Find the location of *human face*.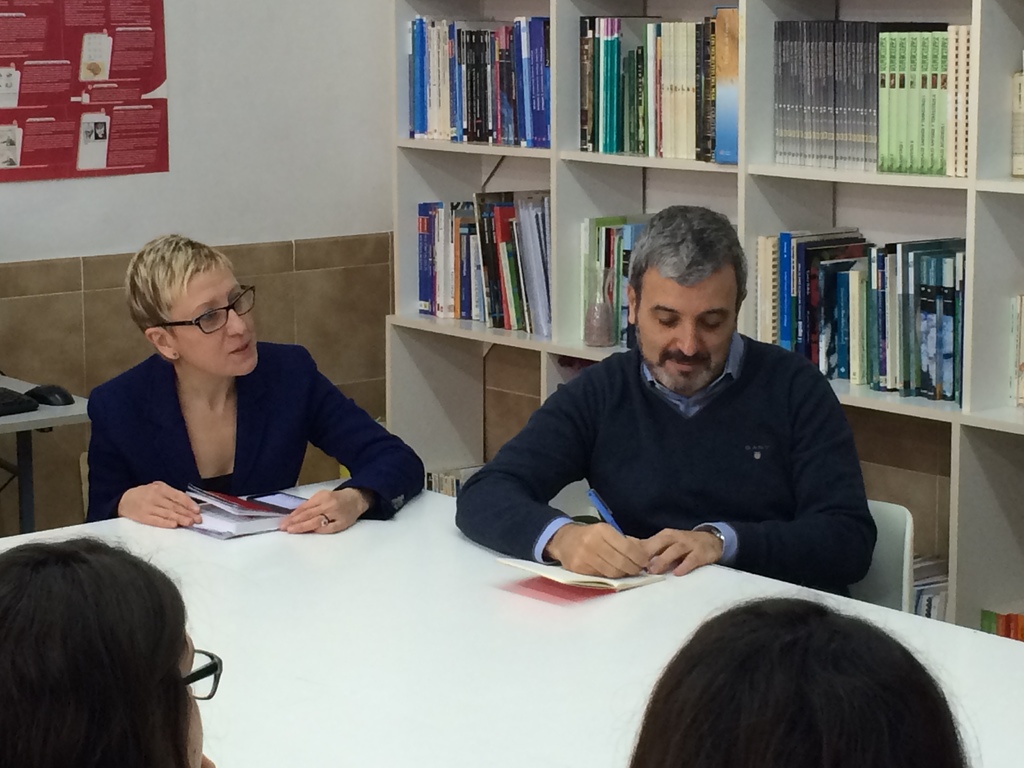
Location: 172 262 259 381.
